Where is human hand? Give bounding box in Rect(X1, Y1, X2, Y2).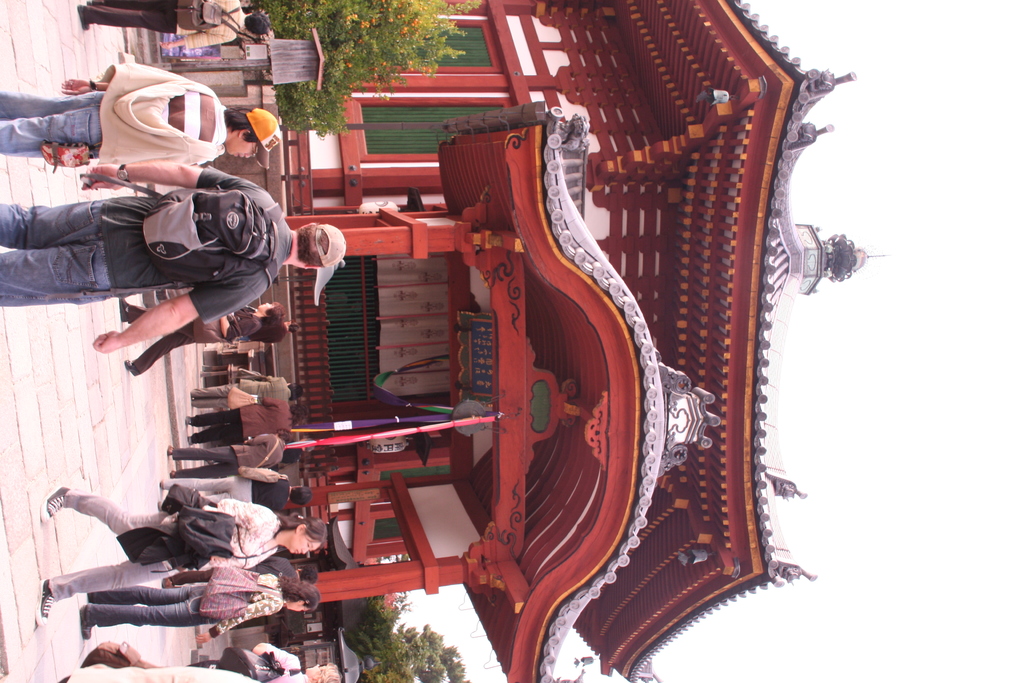
Rect(59, 76, 95, 97).
